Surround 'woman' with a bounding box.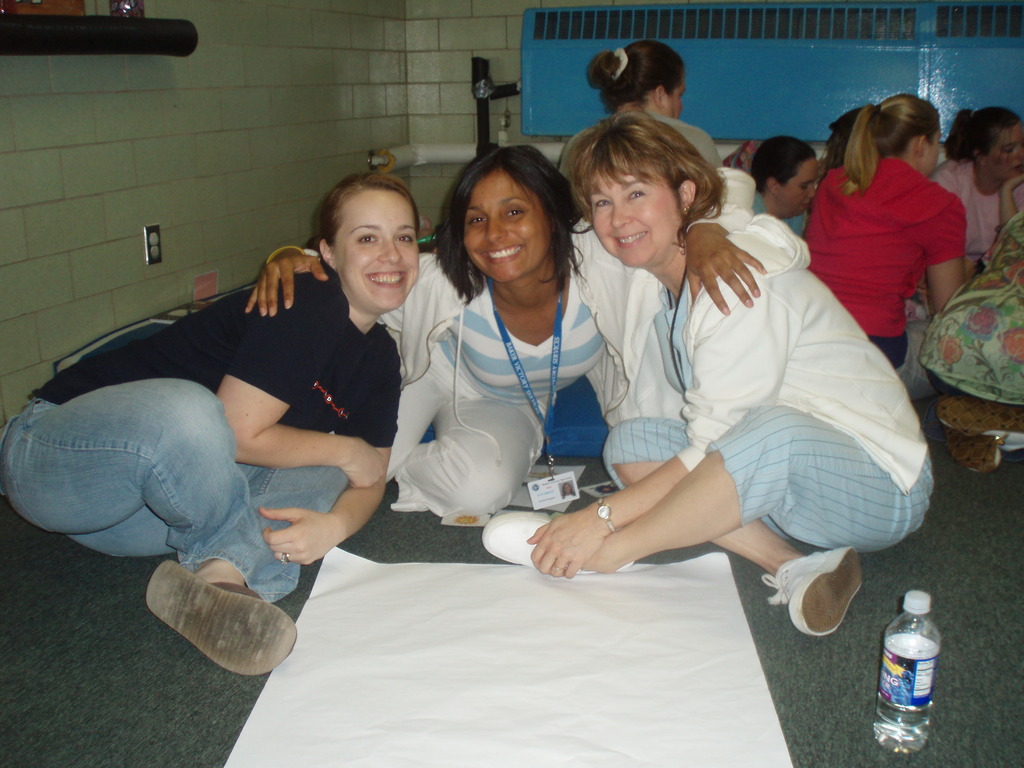
799:92:968:400.
